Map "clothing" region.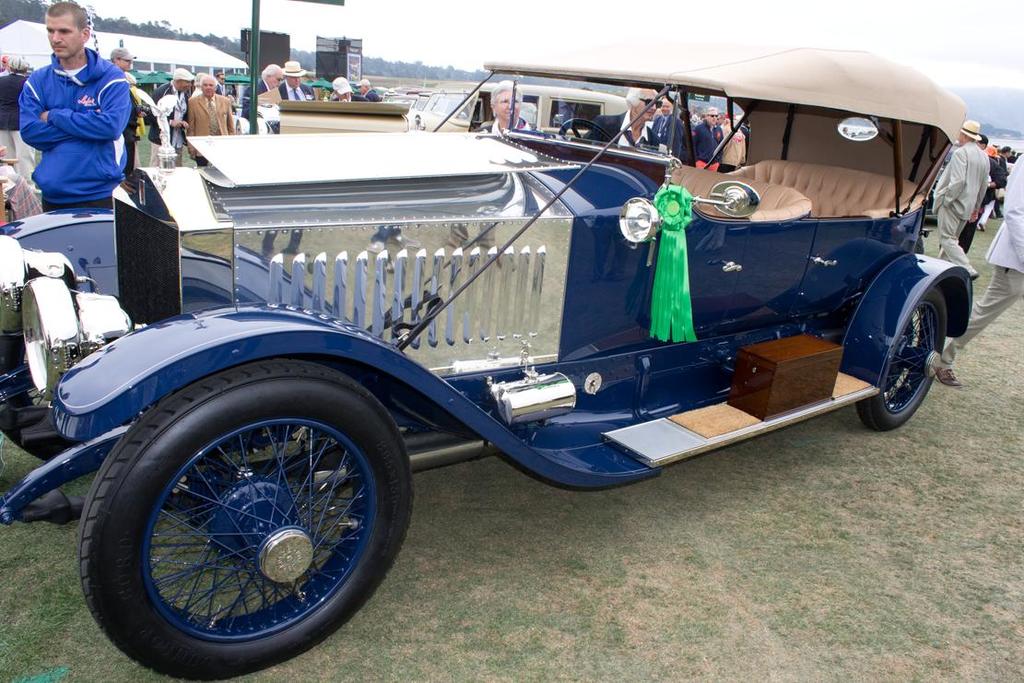
Mapped to left=122, top=72, right=136, bottom=180.
